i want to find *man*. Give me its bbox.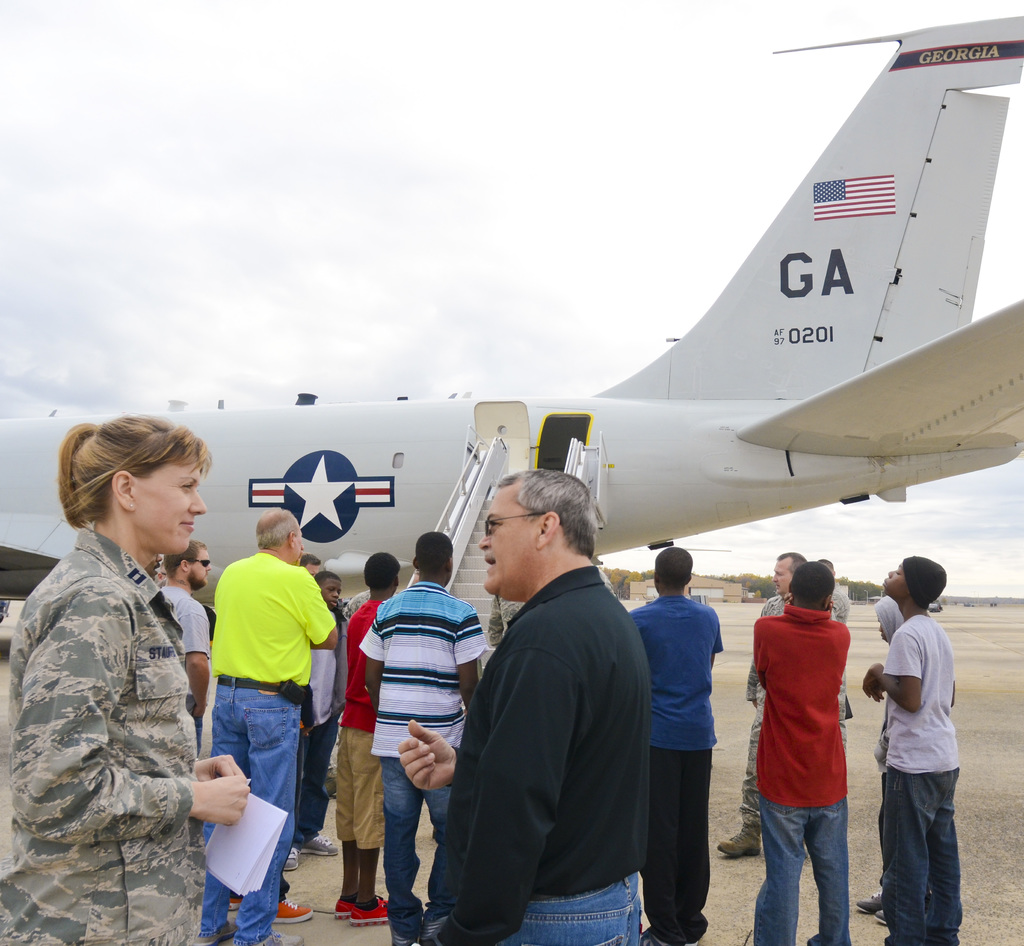
156:538:211:729.
